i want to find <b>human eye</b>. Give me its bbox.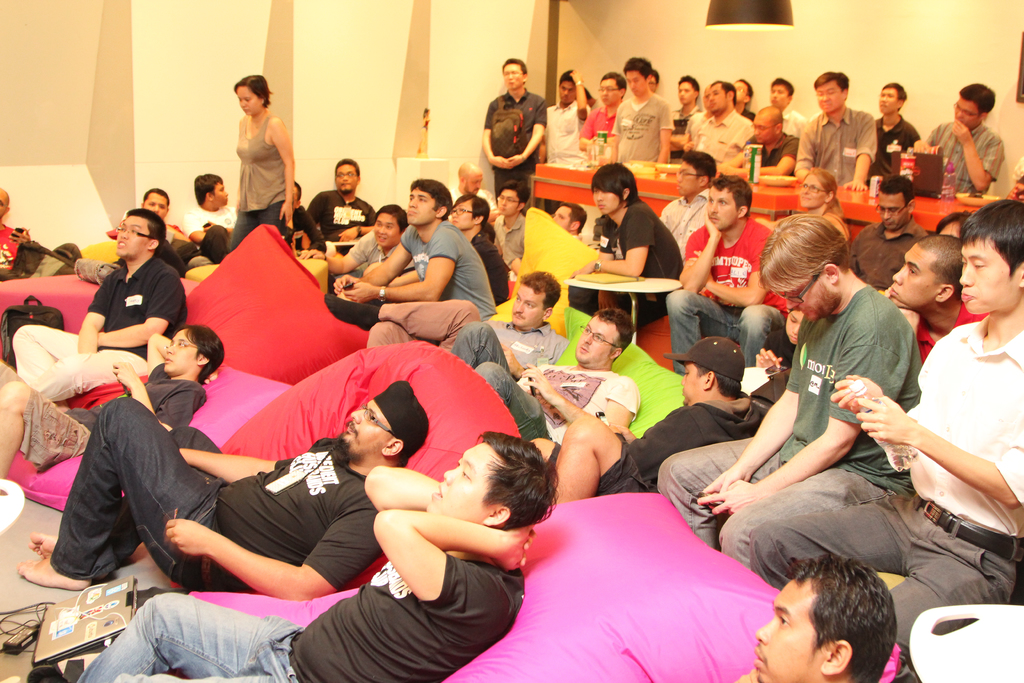
left=973, top=261, right=986, bottom=273.
